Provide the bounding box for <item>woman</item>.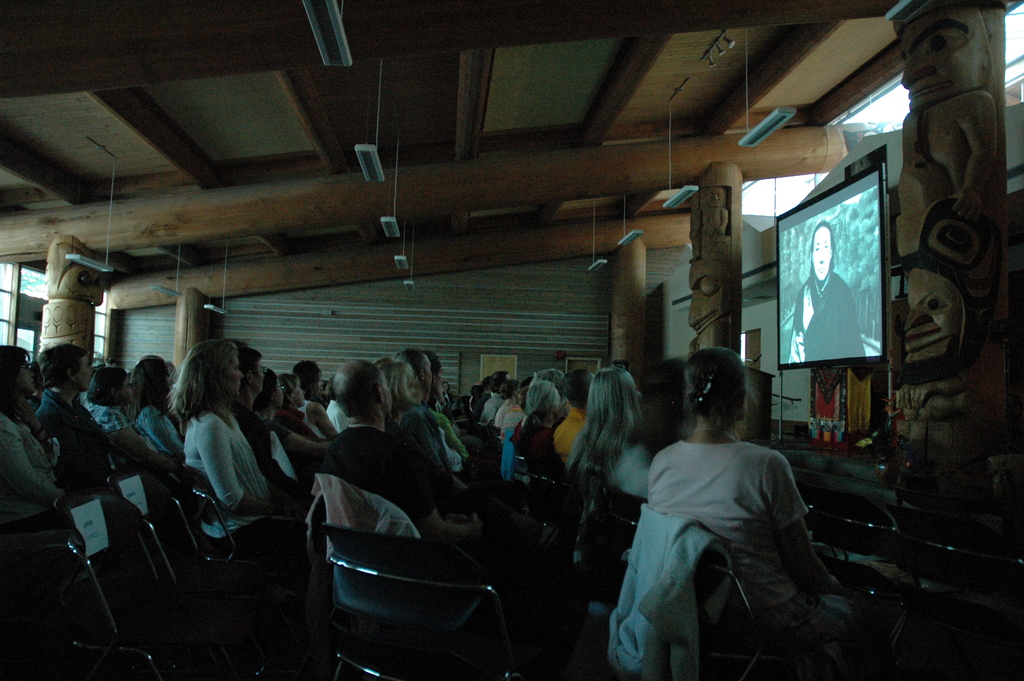
bbox=[380, 359, 455, 482].
